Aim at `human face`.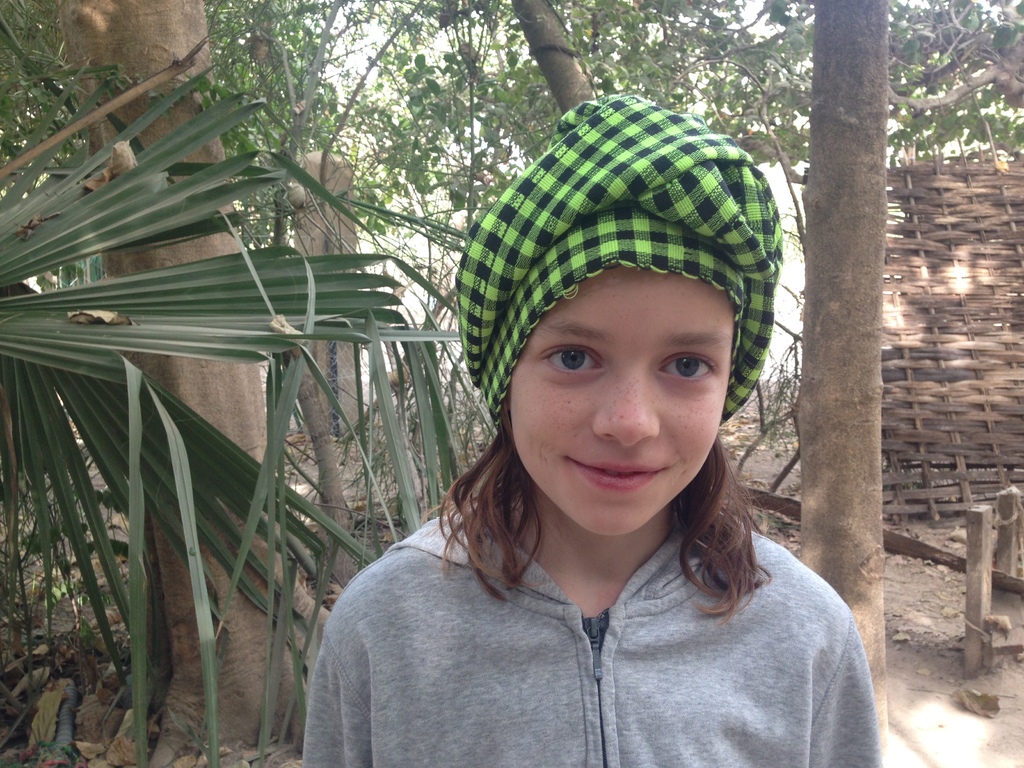
Aimed at rect(506, 264, 737, 535).
